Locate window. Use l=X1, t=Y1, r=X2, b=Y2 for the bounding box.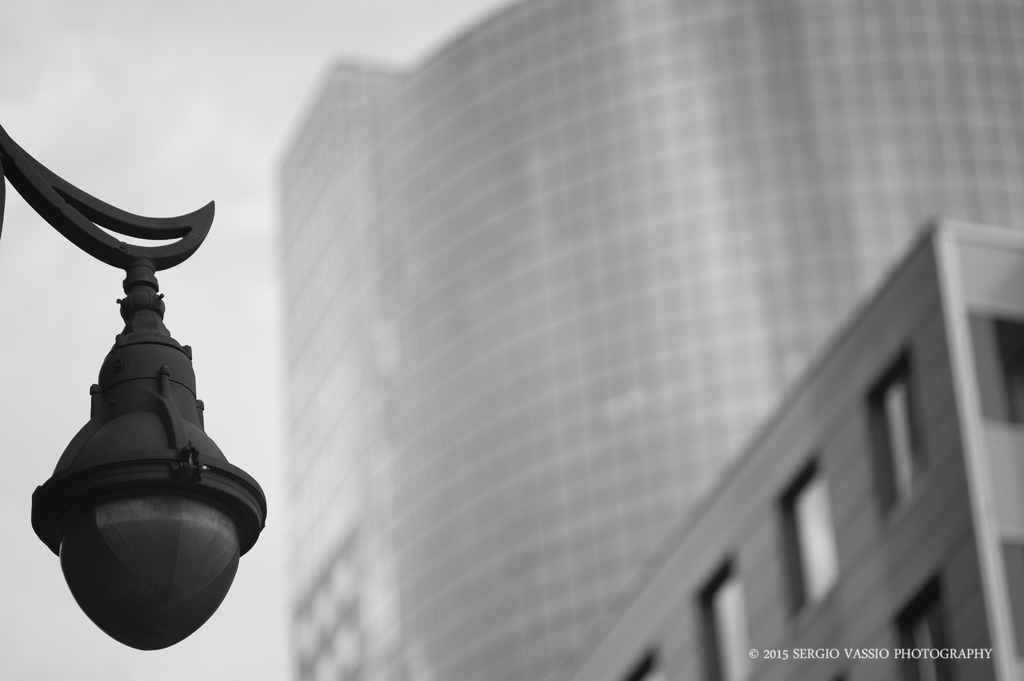
l=781, t=458, r=836, b=618.
